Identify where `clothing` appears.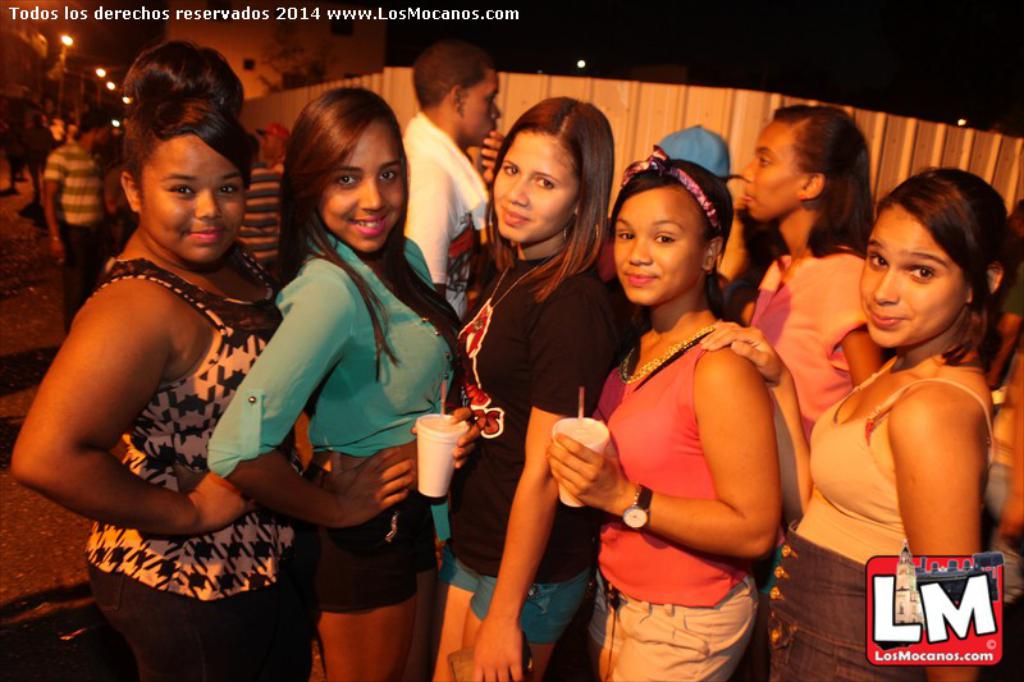
Appears at Rect(65, 168, 283, 646).
